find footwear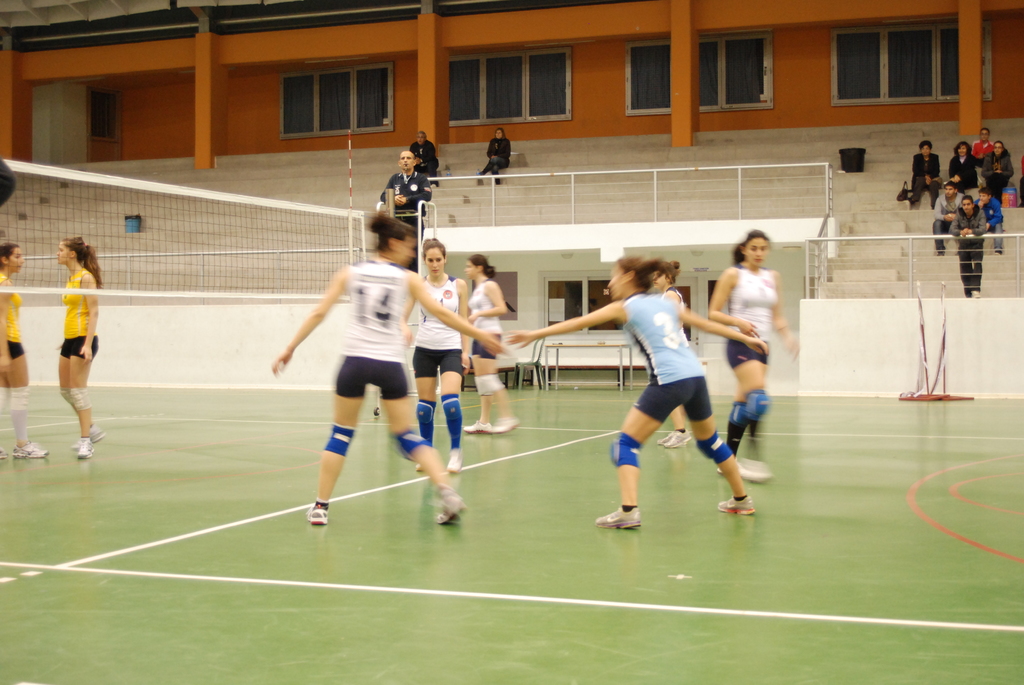
655 425 678 443
